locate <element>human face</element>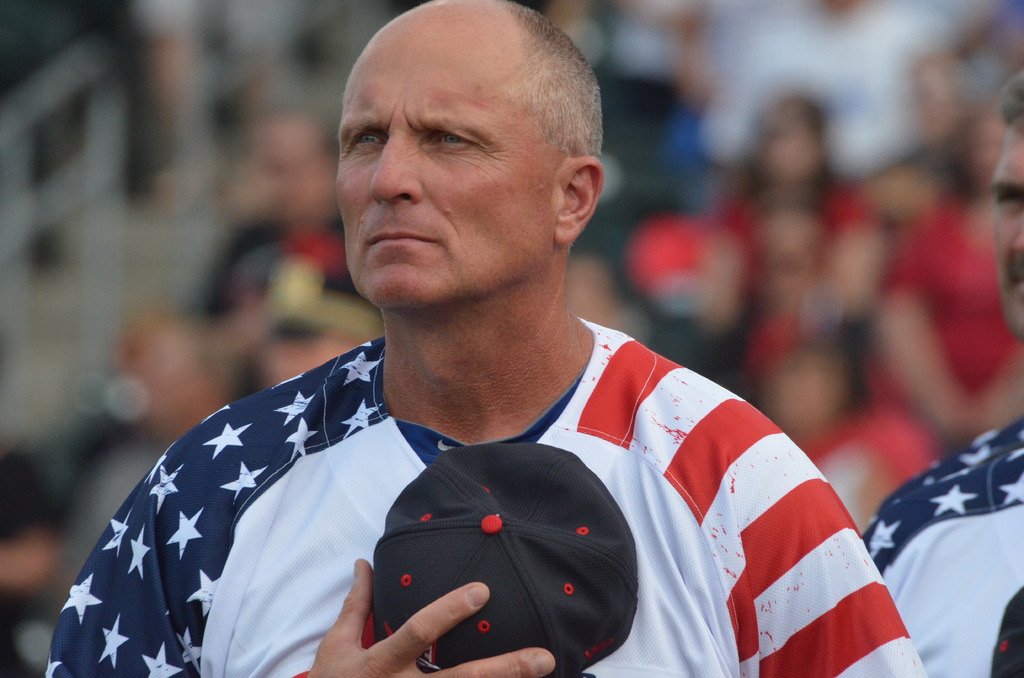
<box>335,24,549,306</box>
